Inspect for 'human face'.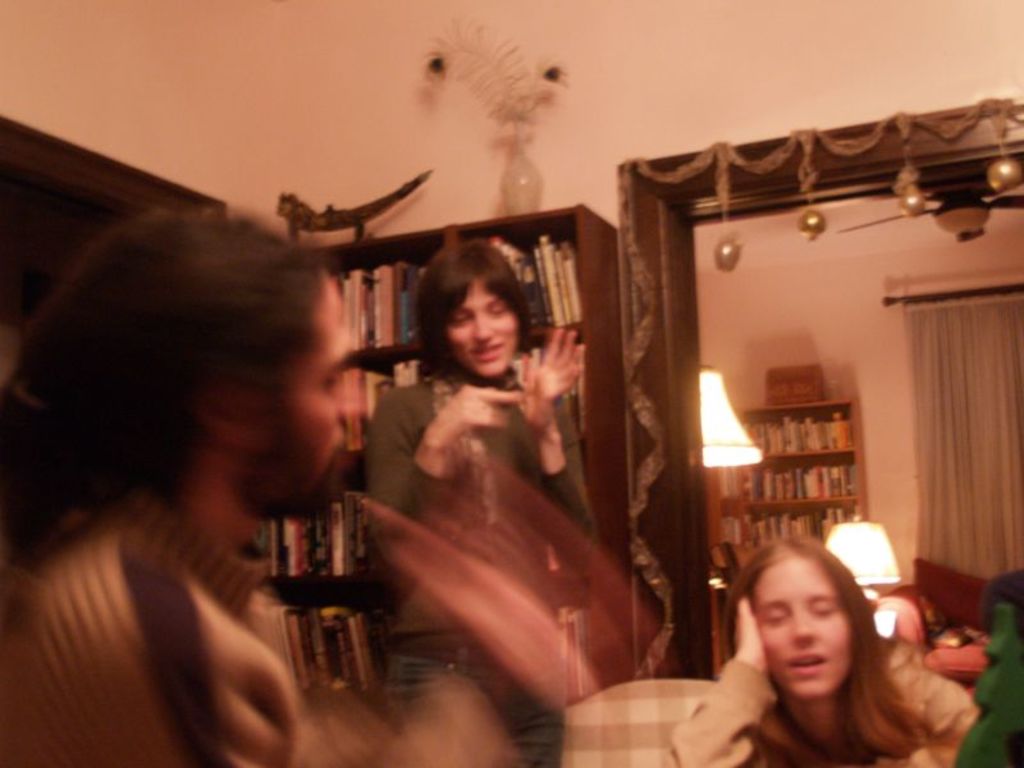
Inspection: rect(252, 278, 348, 544).
